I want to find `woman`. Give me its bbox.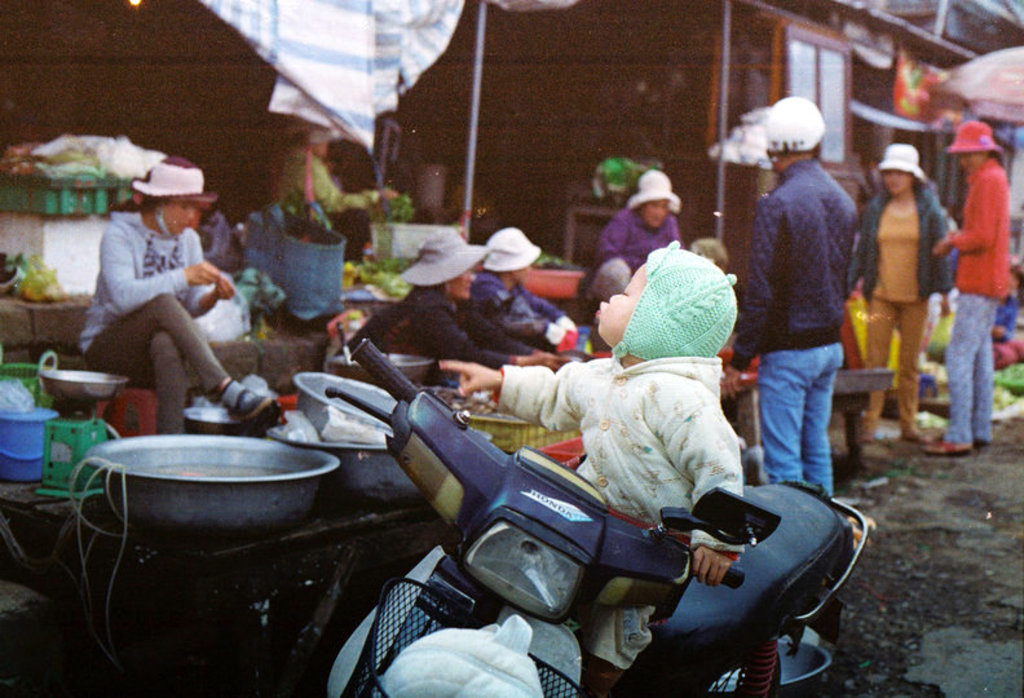
349:235:559:388.
